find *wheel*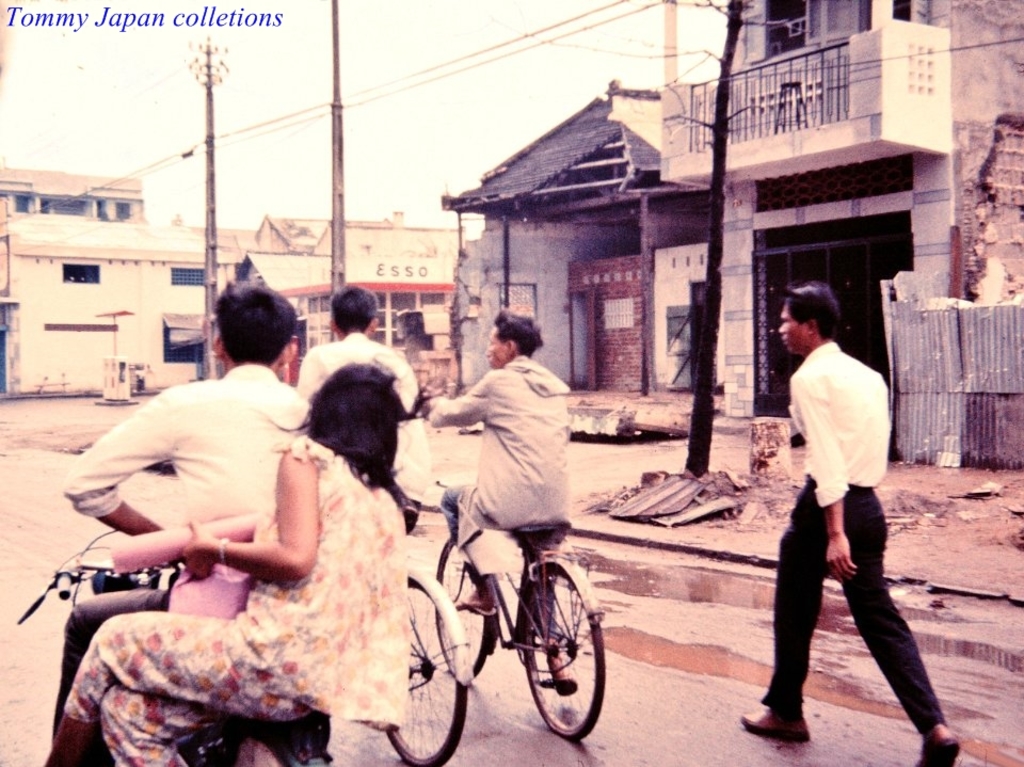
[left=423, top=532, right=501, bottom=677]
